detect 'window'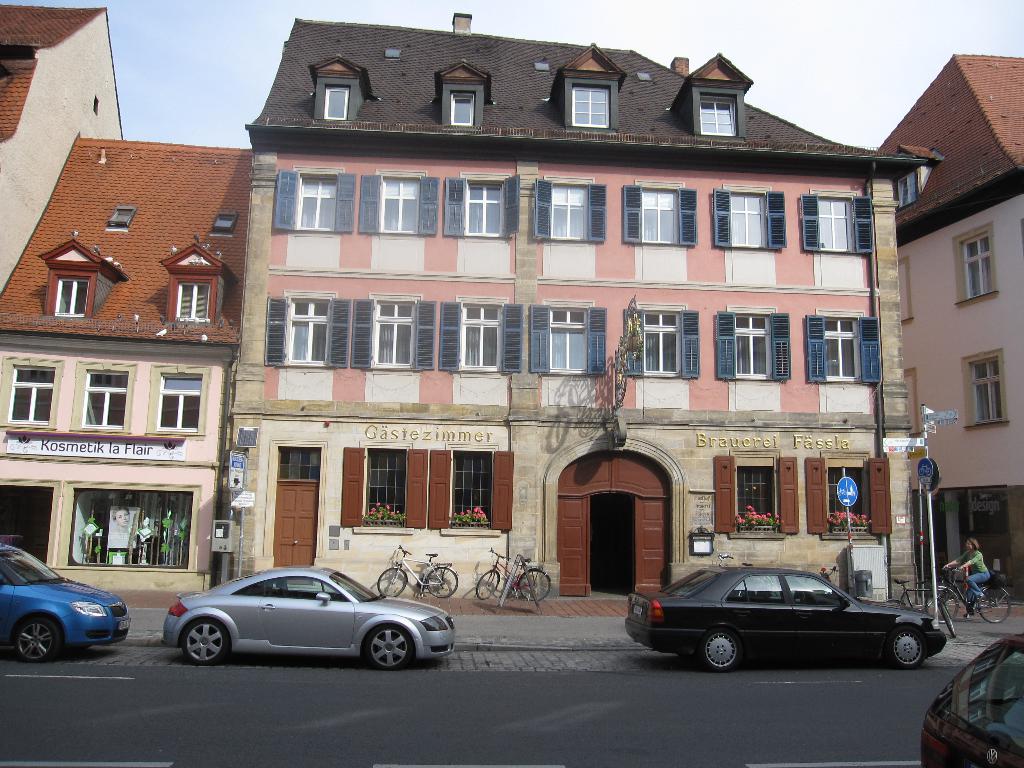
<region>288, 299, 328, 360</region>
